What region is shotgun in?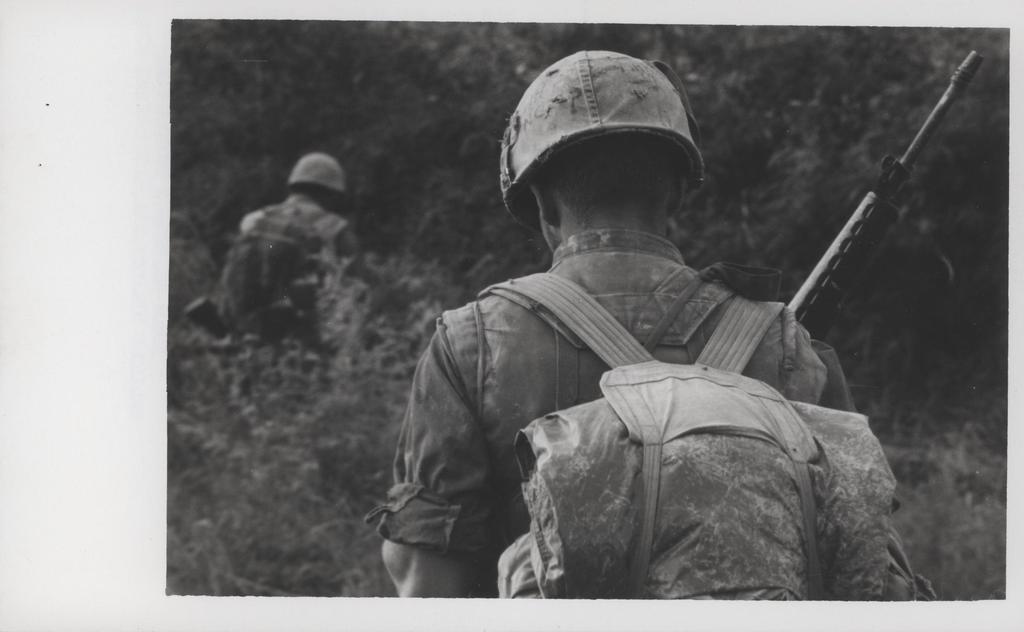
detection(774, 51, 993, 342).
